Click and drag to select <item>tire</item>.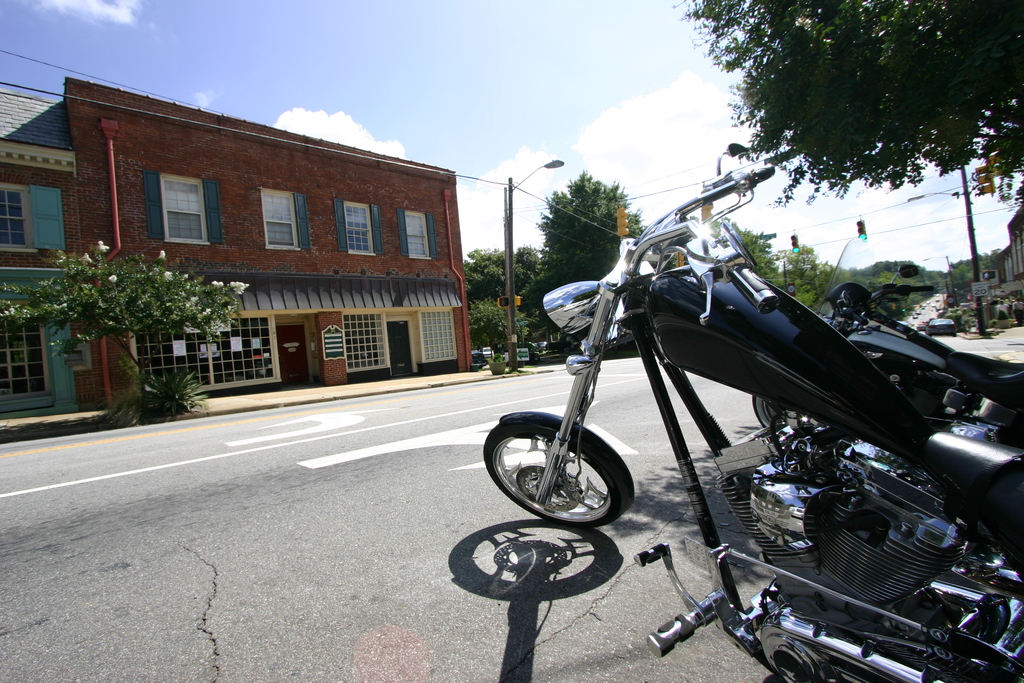
Selection: pyautogui.locateOnScreen(751, 394, 776, 426).
